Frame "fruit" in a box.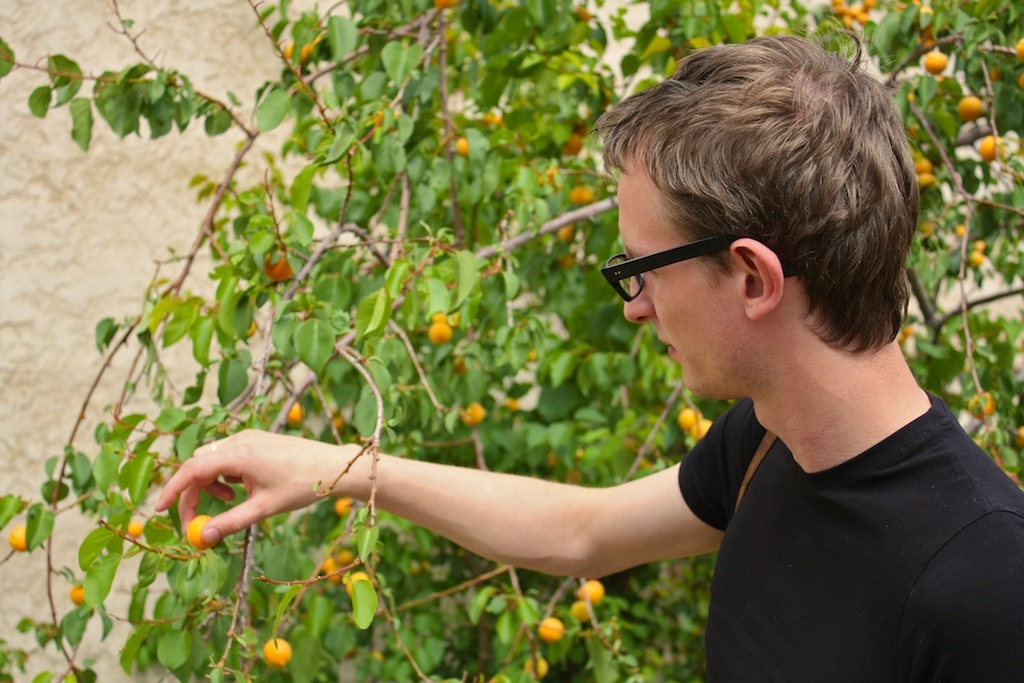
[11, 521, 35, 555].
